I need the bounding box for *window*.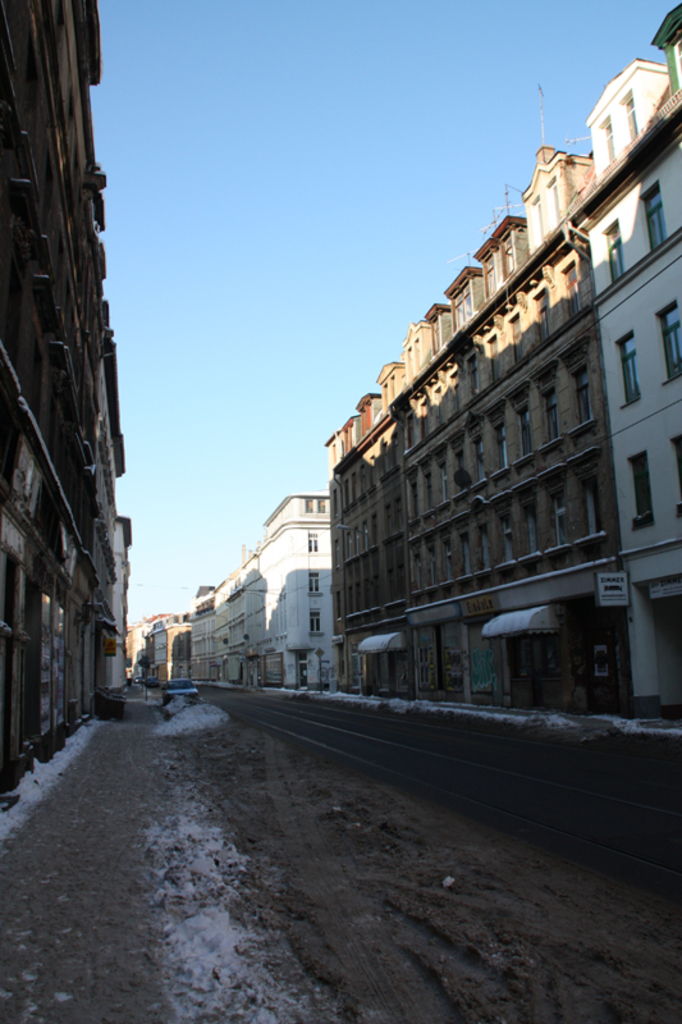
Here it is: (x1=644, y1=180, x2=670, y2=248).
